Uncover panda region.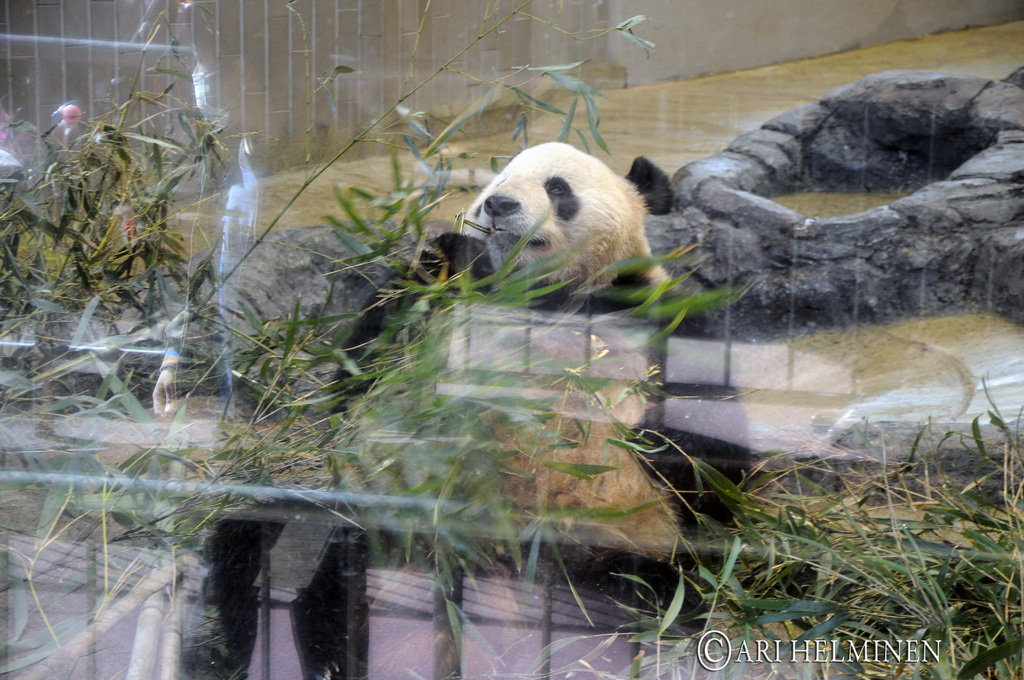
Uncovered: Rect(185, 142, 756, 676).
